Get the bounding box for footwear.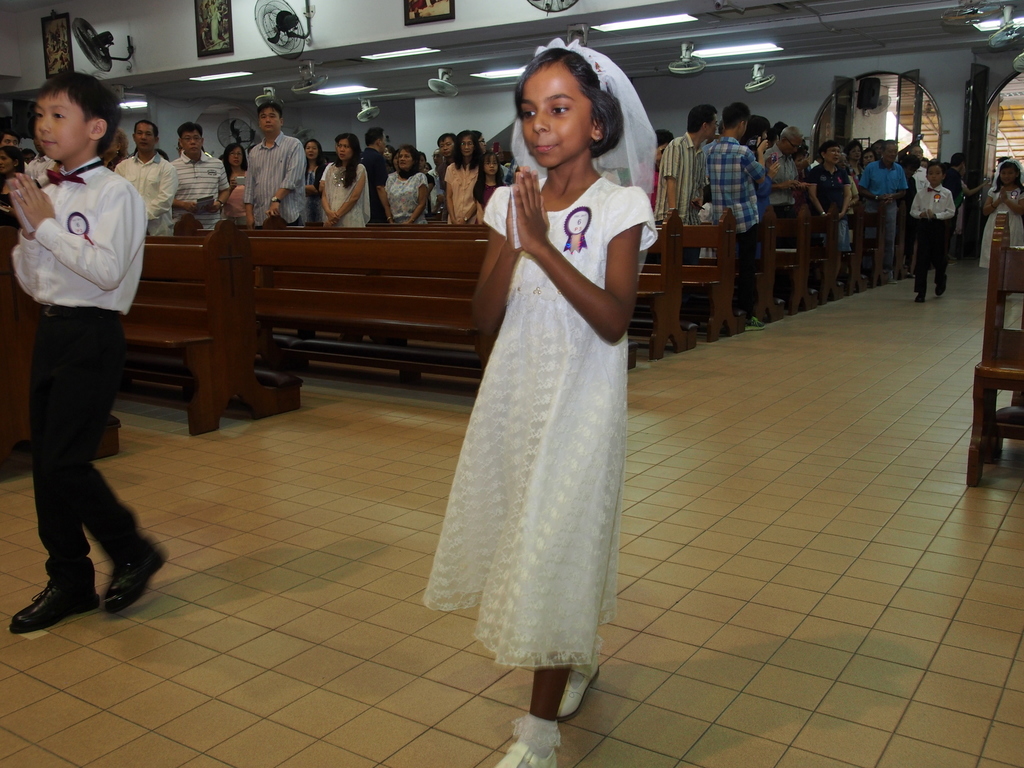
{"x1": 564, "y1": 658, "x2": 596, "y2": 712}.
